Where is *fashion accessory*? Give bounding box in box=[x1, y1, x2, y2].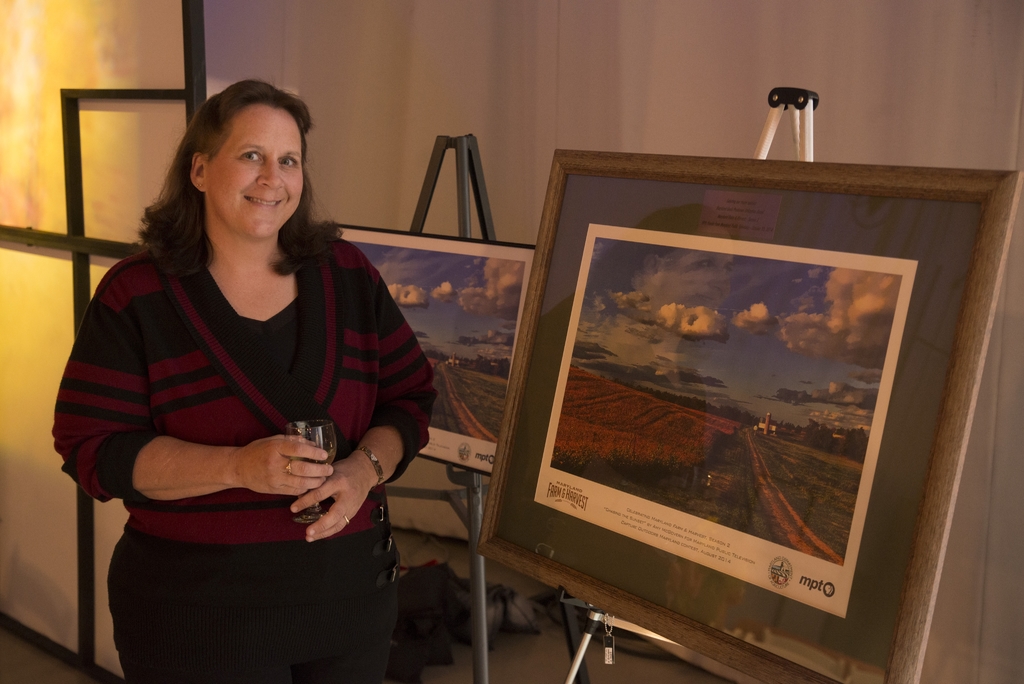
box=[353, 444, 386, 485].
